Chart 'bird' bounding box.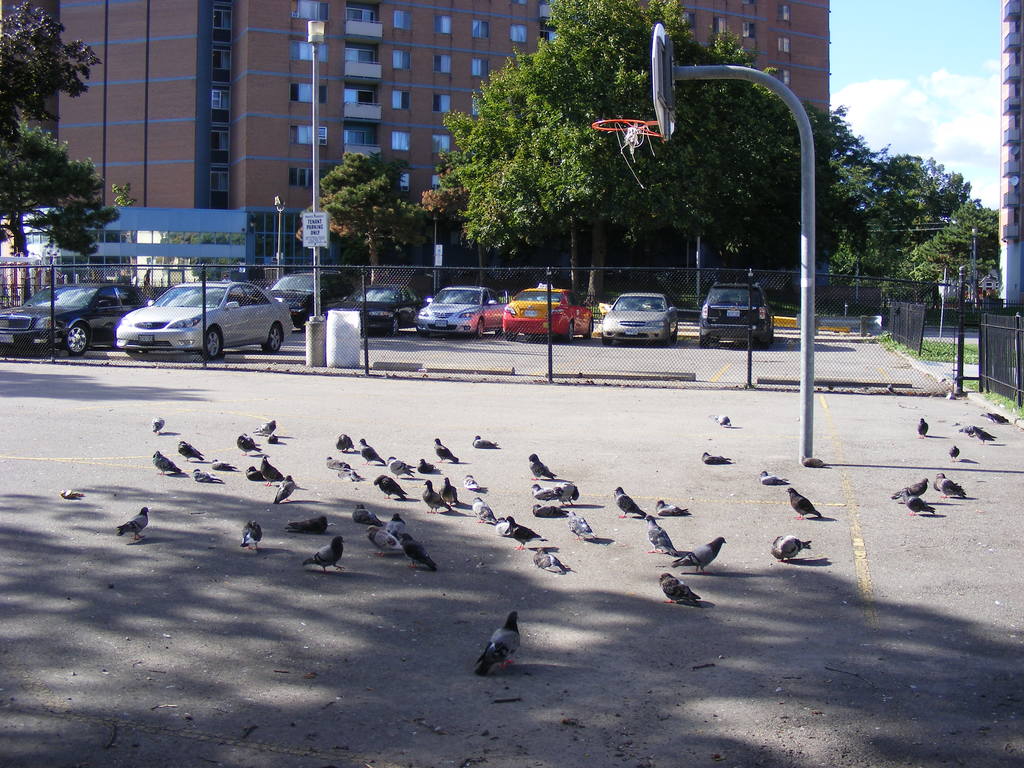
Charted: locate(506, 515, 548, 554).
